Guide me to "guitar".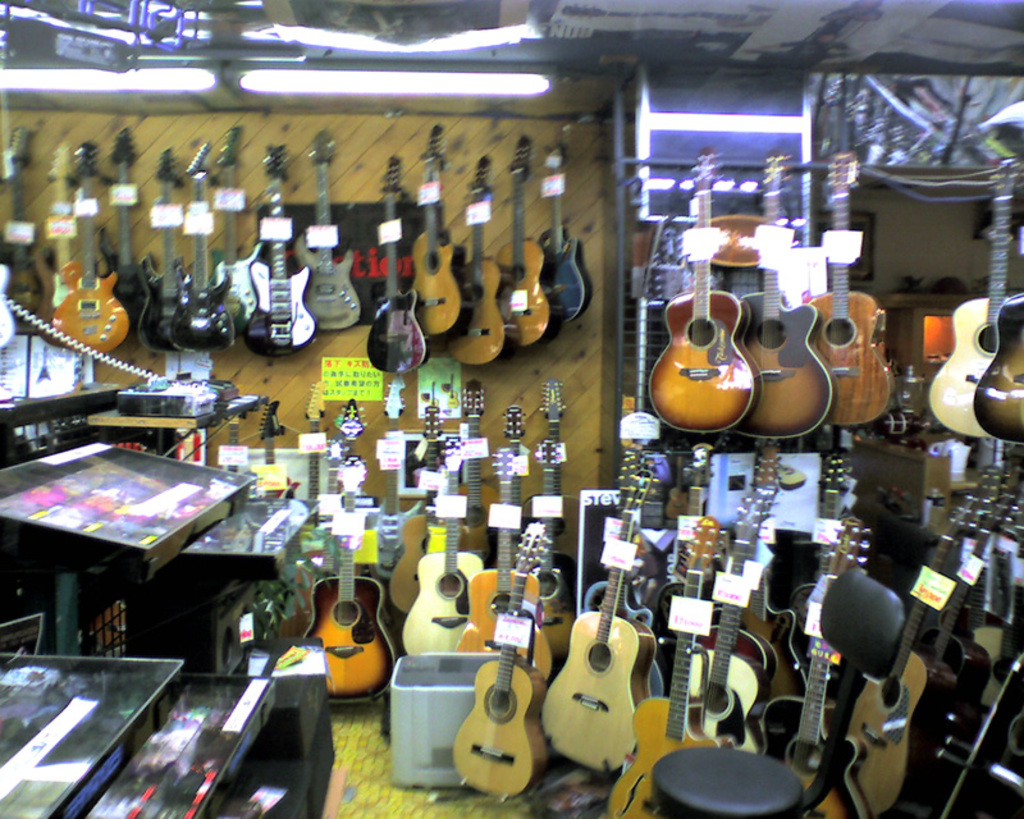
Guidance: [239,127,321,365].
